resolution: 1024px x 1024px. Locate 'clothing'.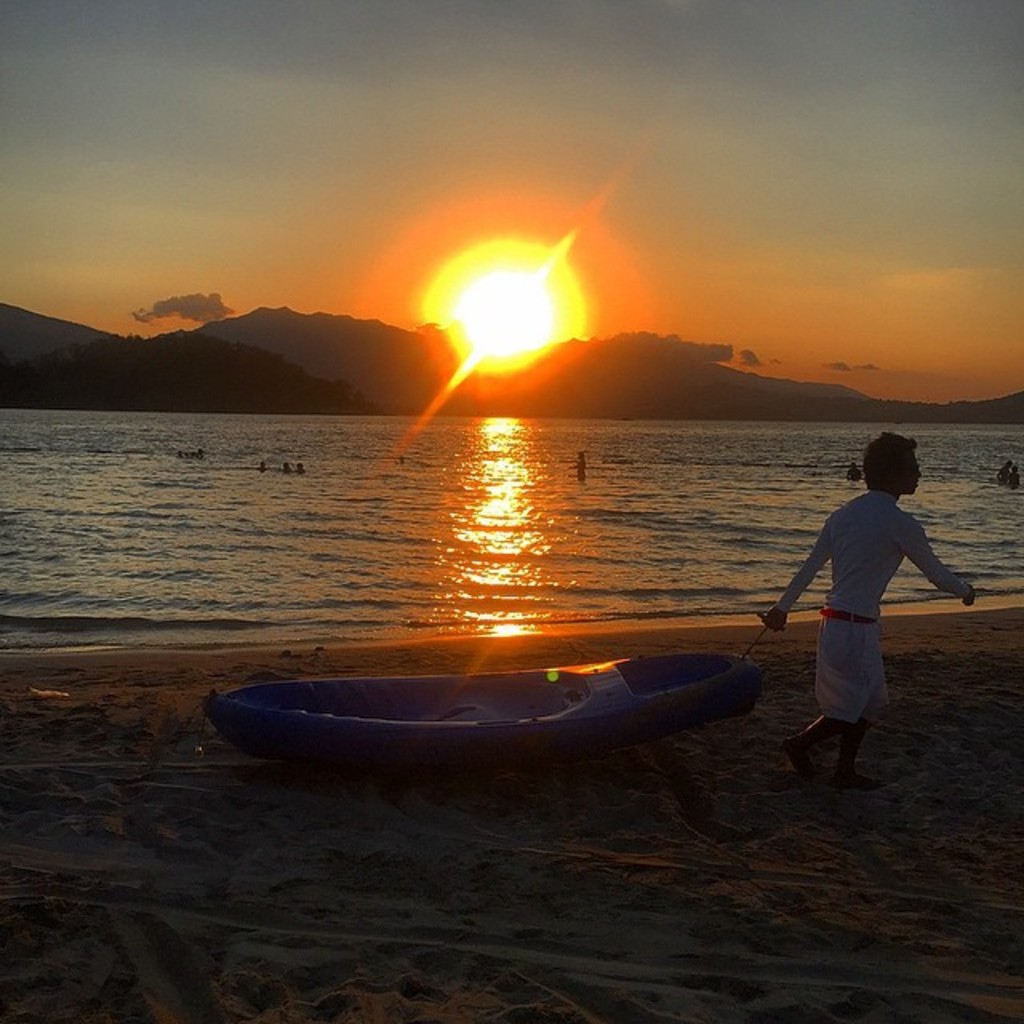
box(795, 451, 963, 765).
